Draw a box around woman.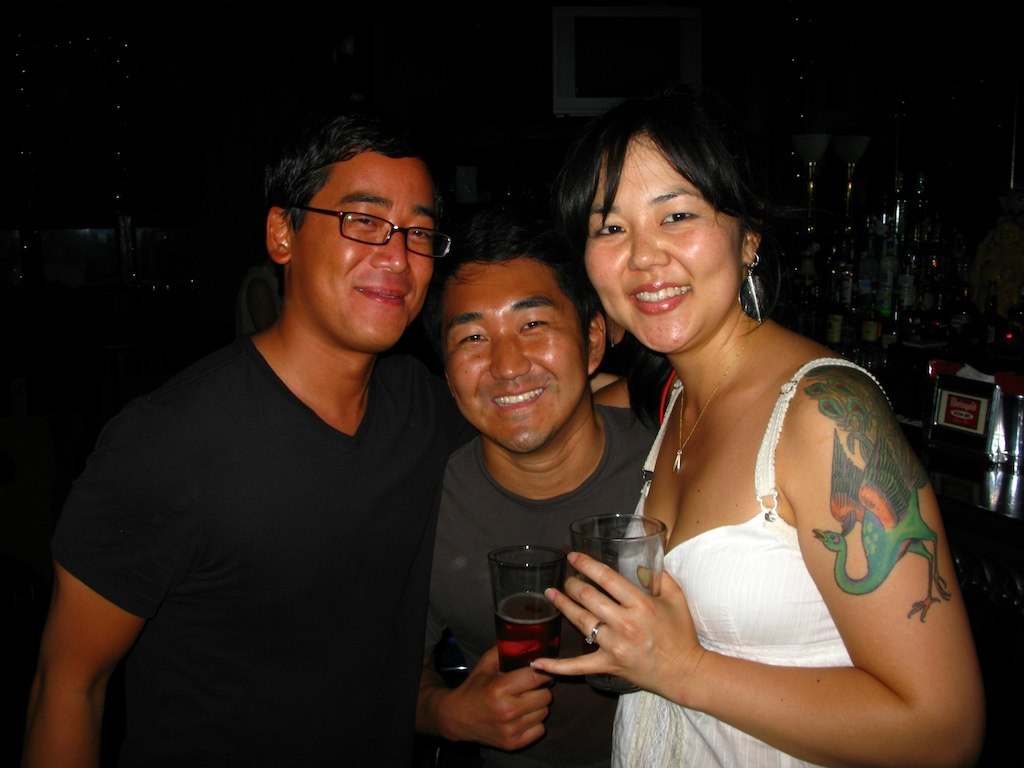
crop(555, 113, 971, 766).
